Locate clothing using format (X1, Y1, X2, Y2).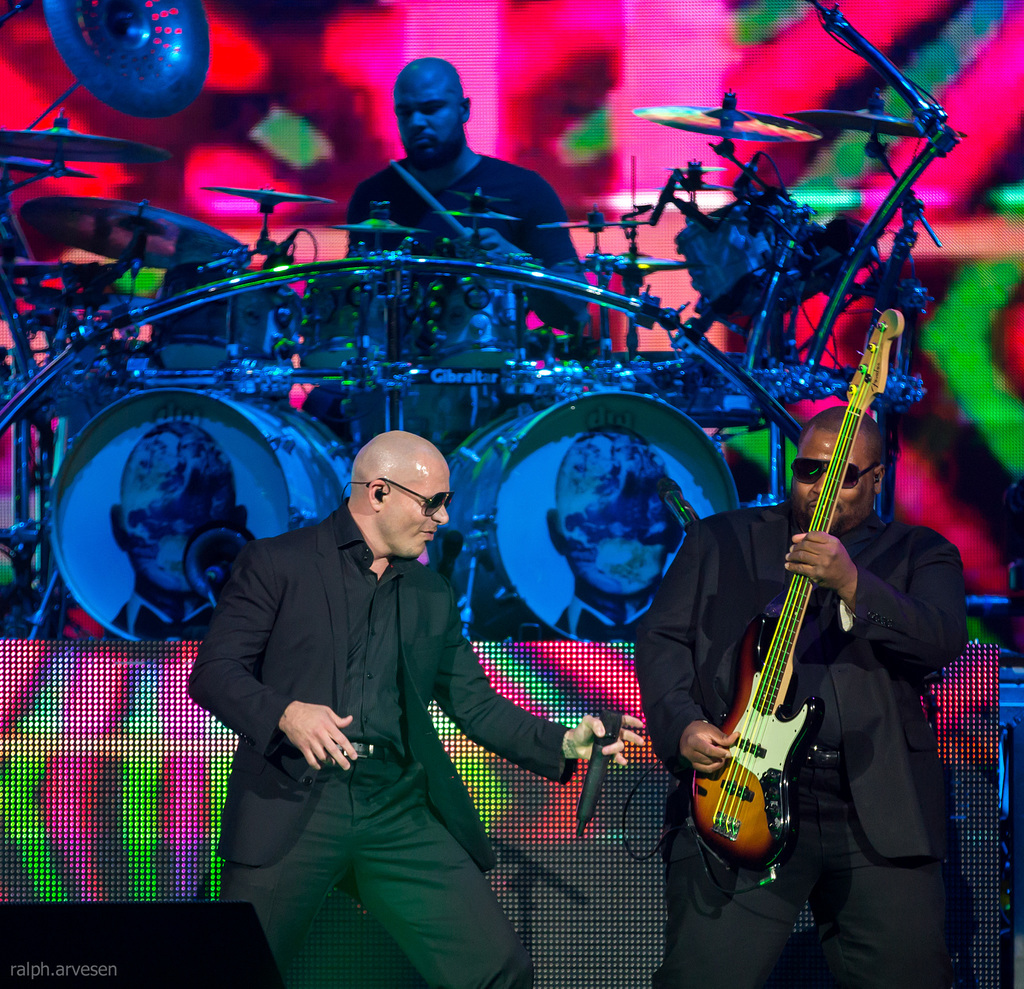
(637, 508, 969, 987).
